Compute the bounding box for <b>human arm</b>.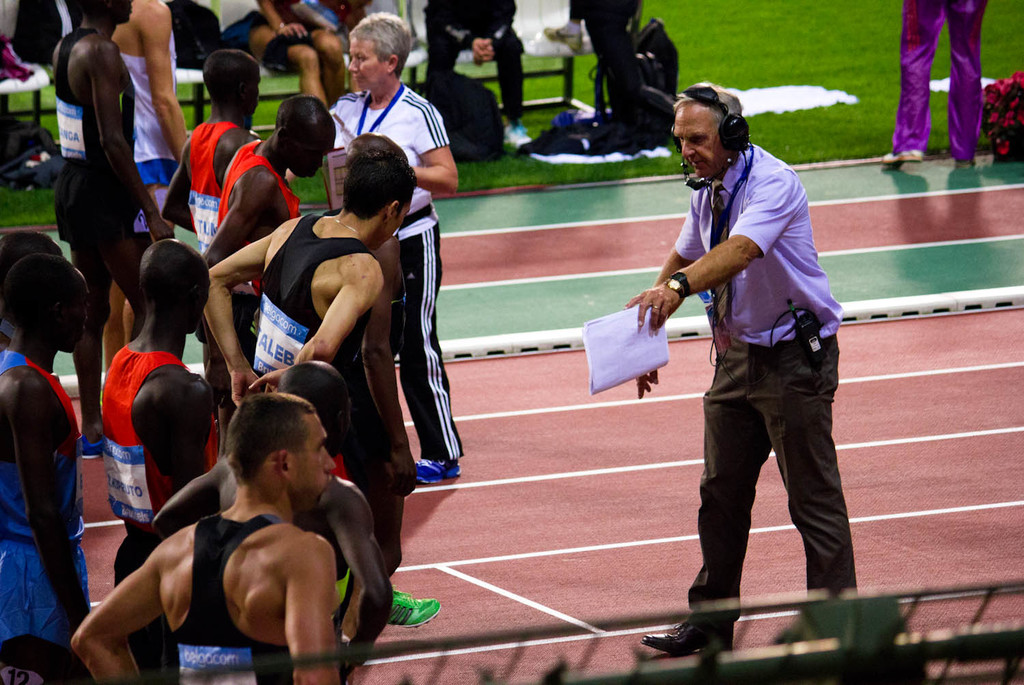
l=287, t=523, r=339, b=684.
